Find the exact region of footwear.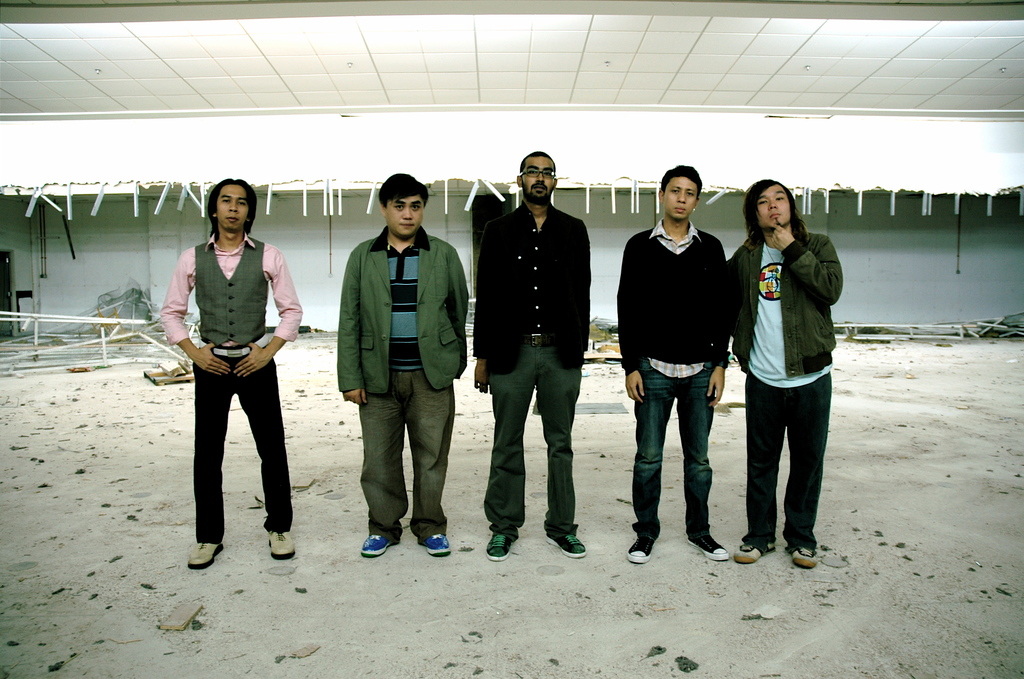
Exact region: 730:536:755:556.
